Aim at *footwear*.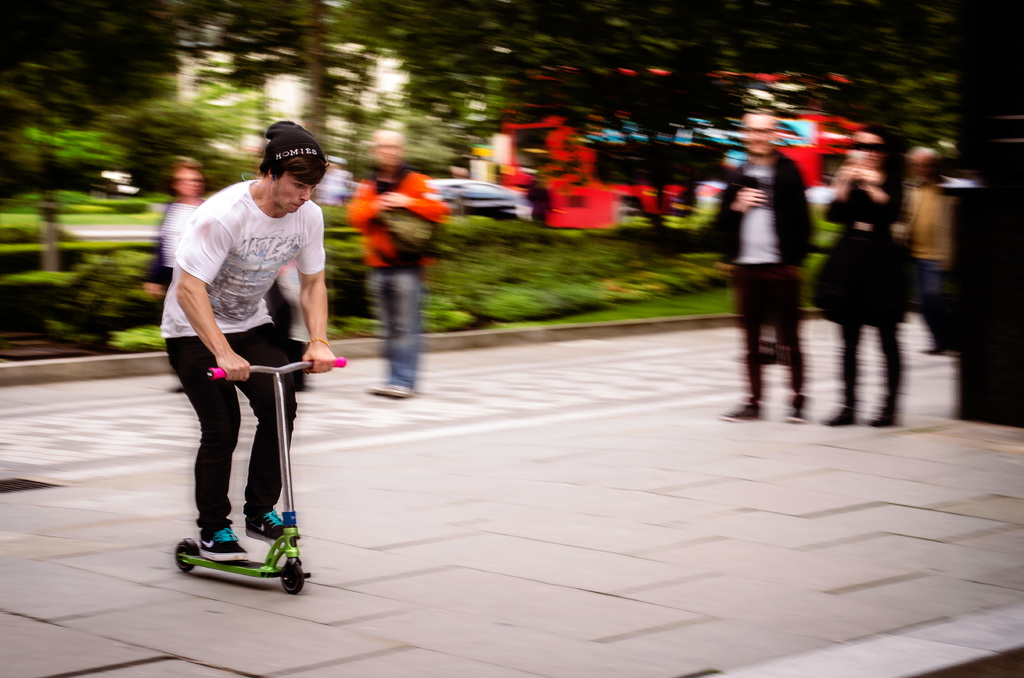
Aimed at [243, 505, 305, 549].
